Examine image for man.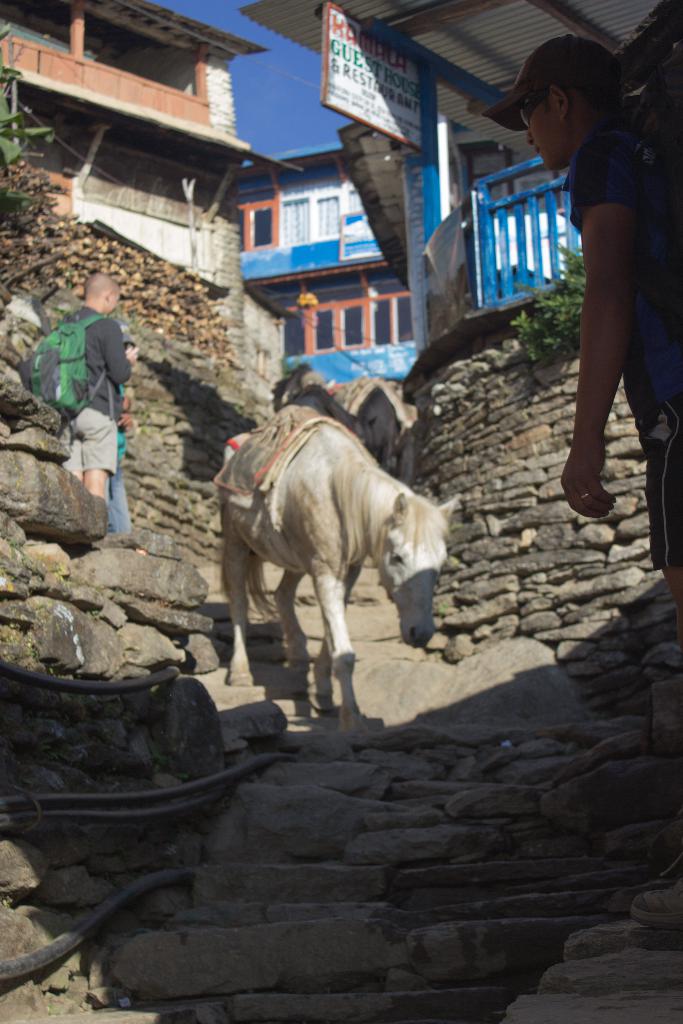
Examination result: [x1=479, y1=35, x2=682, y2=623].
